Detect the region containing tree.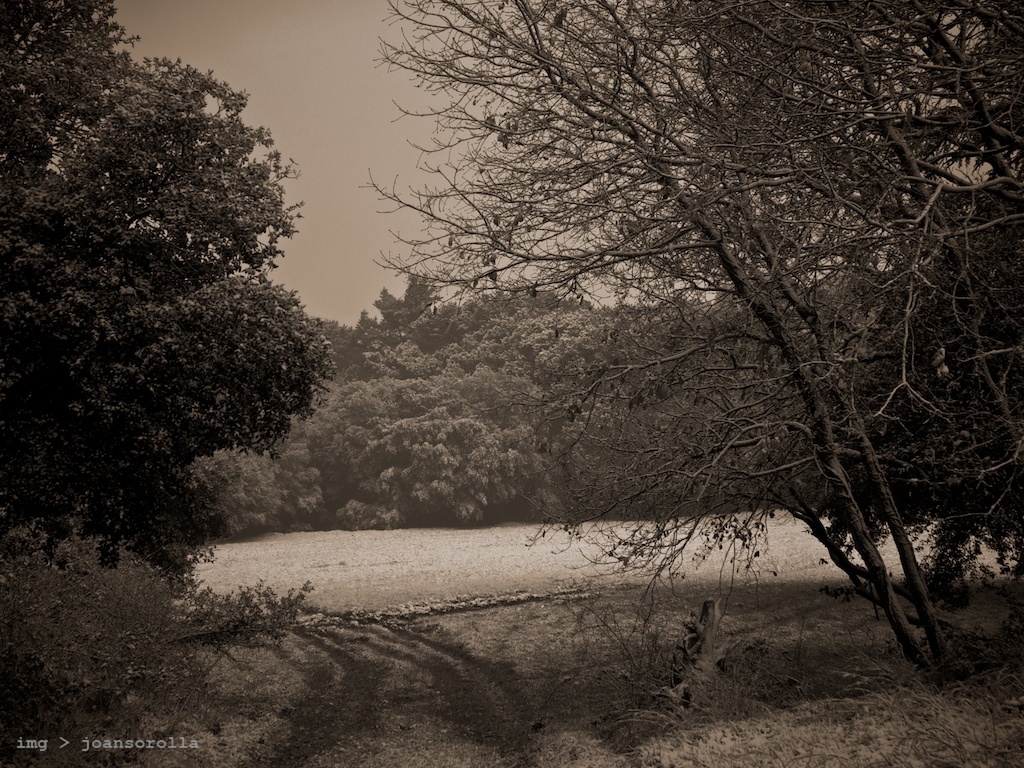
Rect(306, 0, 1023, 706).
